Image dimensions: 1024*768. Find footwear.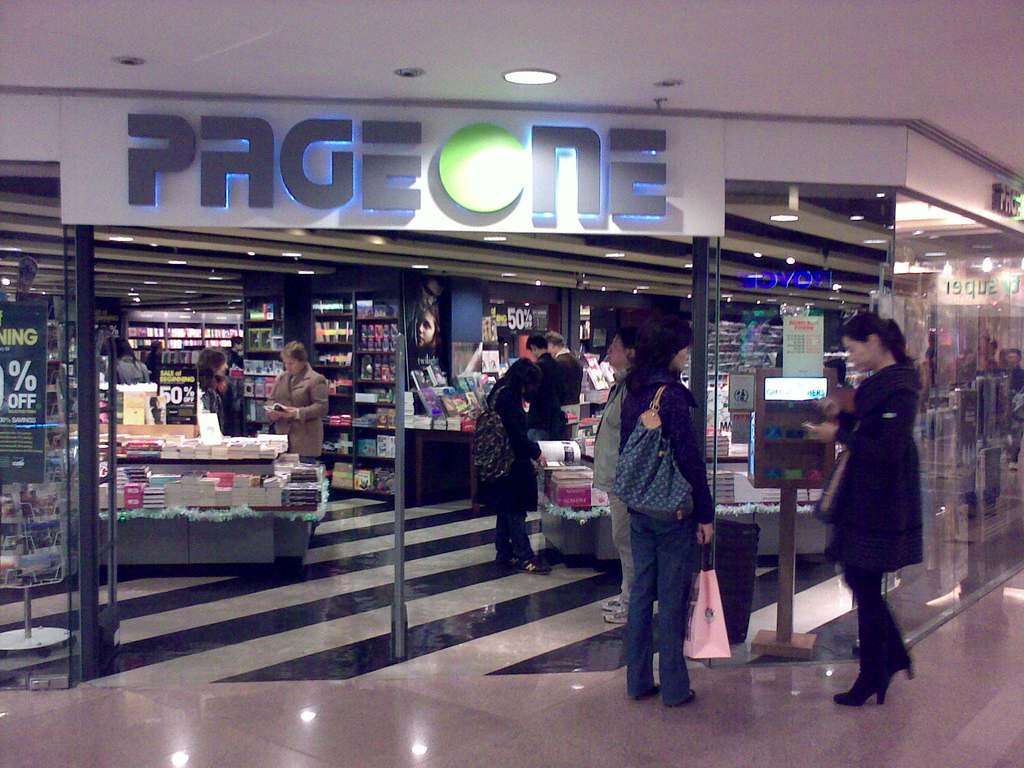
x1=833 y1=664 x2=892 y2=708.
